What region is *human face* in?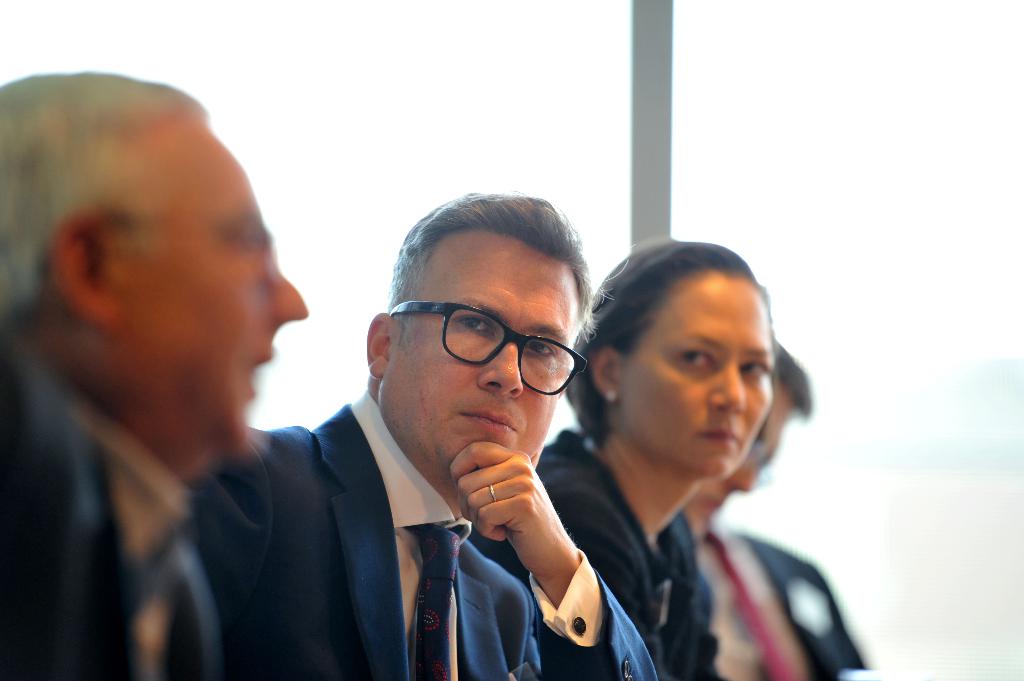
610 275 775 478.
